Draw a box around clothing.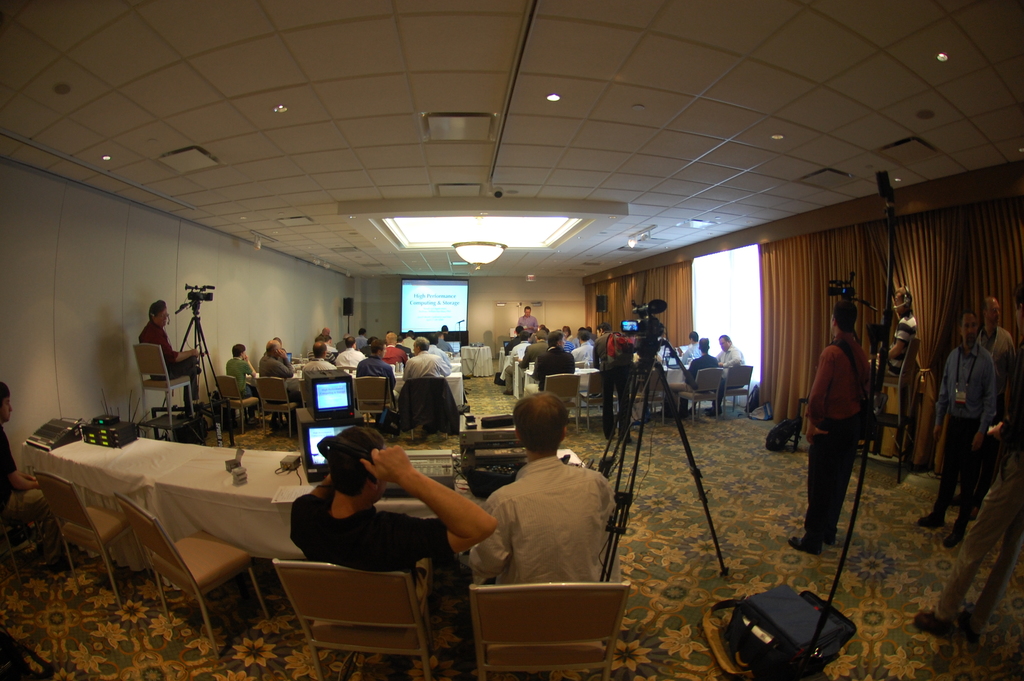
l=570, t=341, r=597, b=359.
